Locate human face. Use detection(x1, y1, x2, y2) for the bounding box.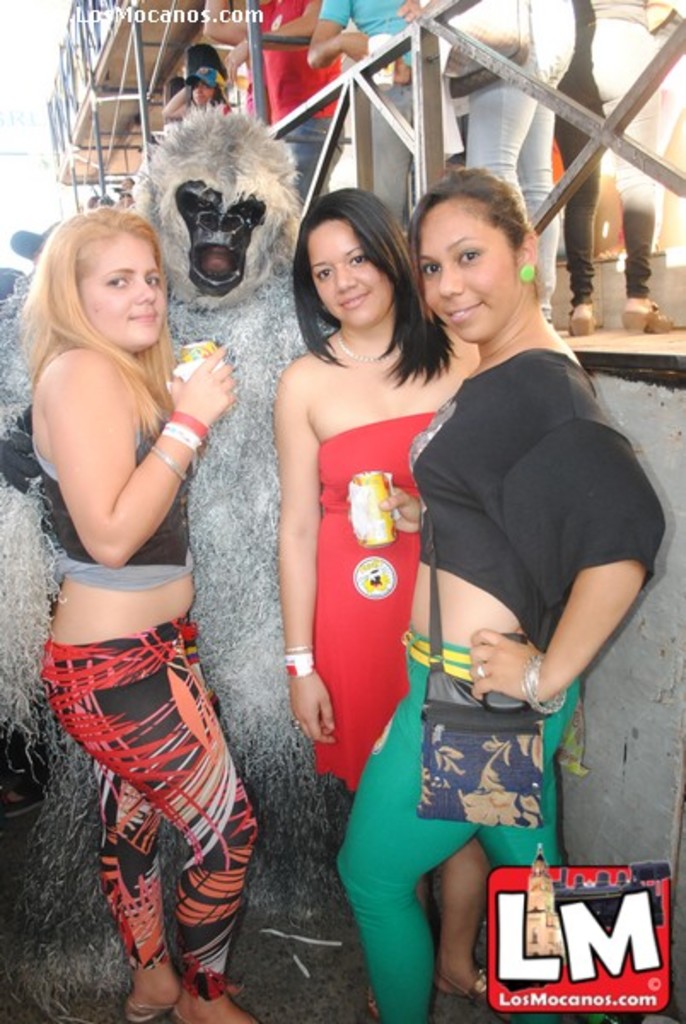
detection(307, 215, 396, 323).
